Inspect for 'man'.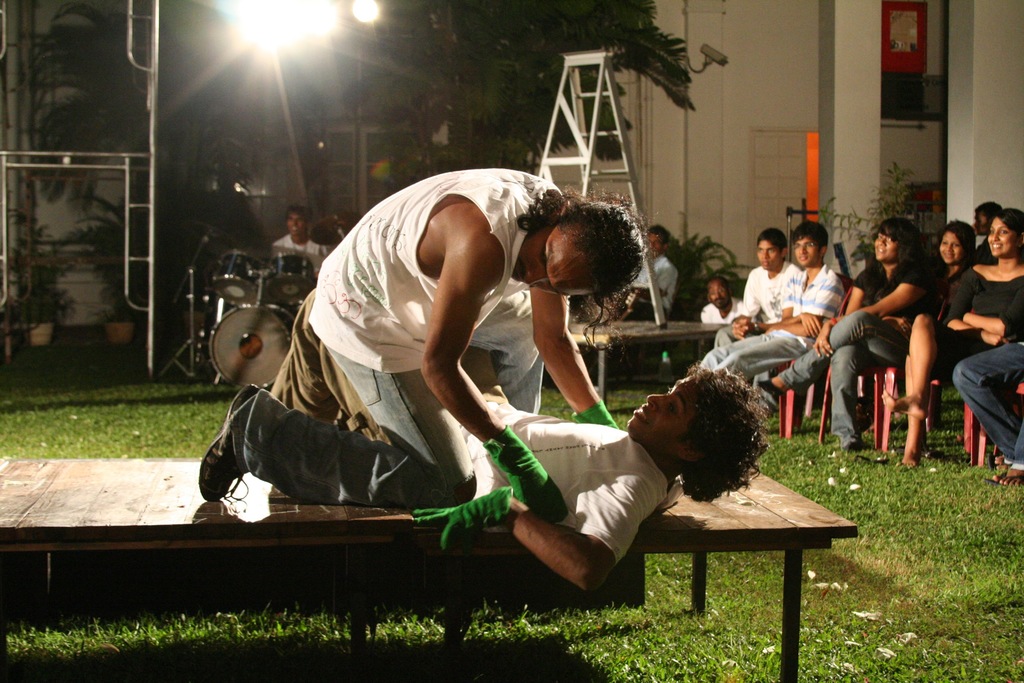
Inspection: box(714, 231, 797, 346).
